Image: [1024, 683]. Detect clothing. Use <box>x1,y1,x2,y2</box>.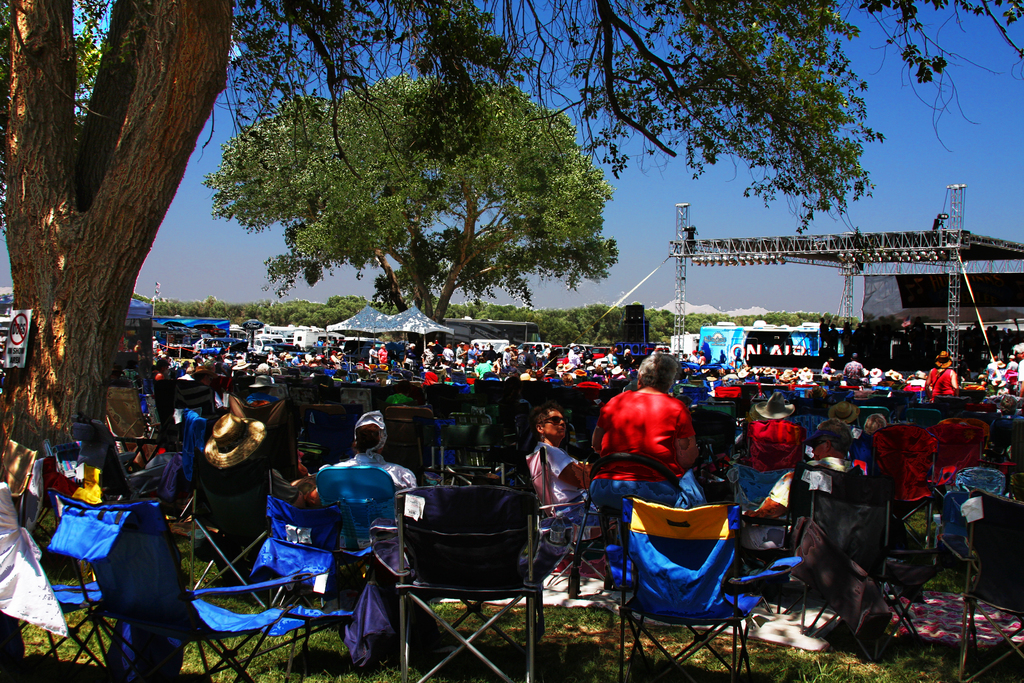
<box>468,349,476,363</box>.
